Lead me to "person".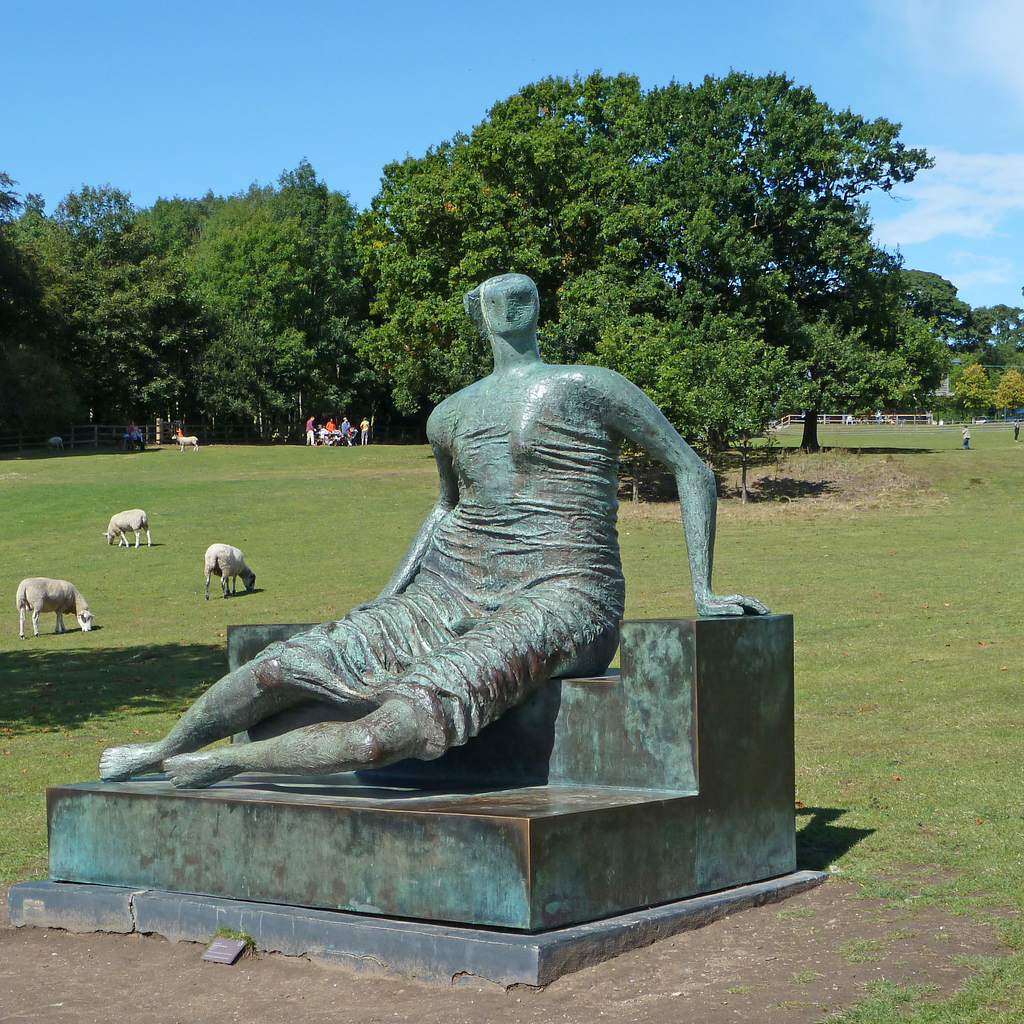
Lead to pyautogui.locateOnScreen(1009, 417, 1021, 445).
